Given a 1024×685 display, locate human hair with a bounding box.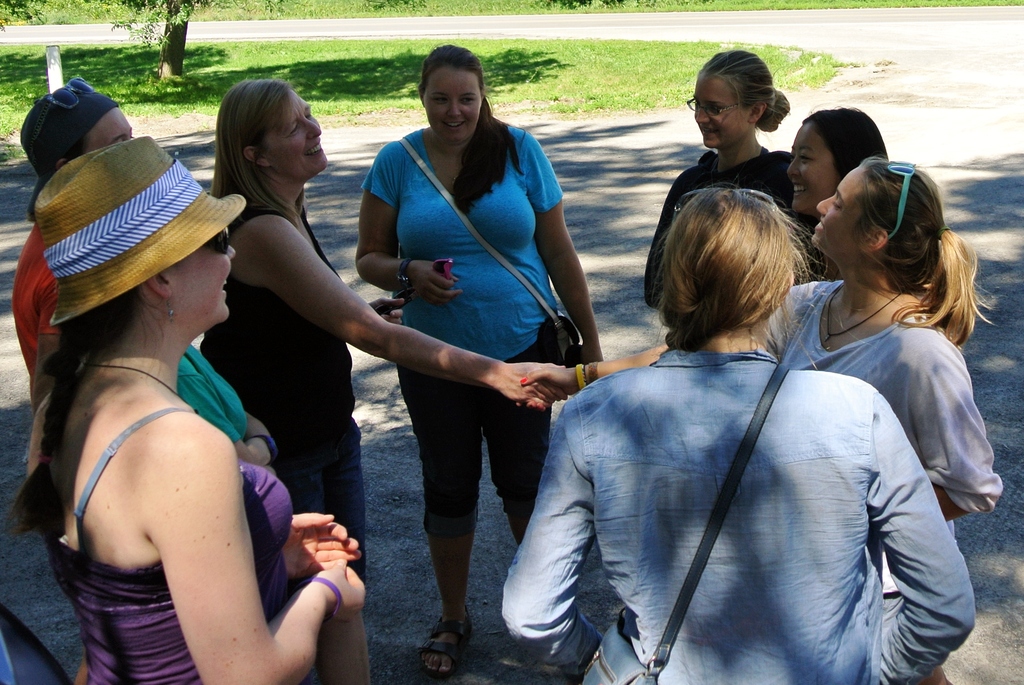
Located: BBox(801, 109, 888, 188).
